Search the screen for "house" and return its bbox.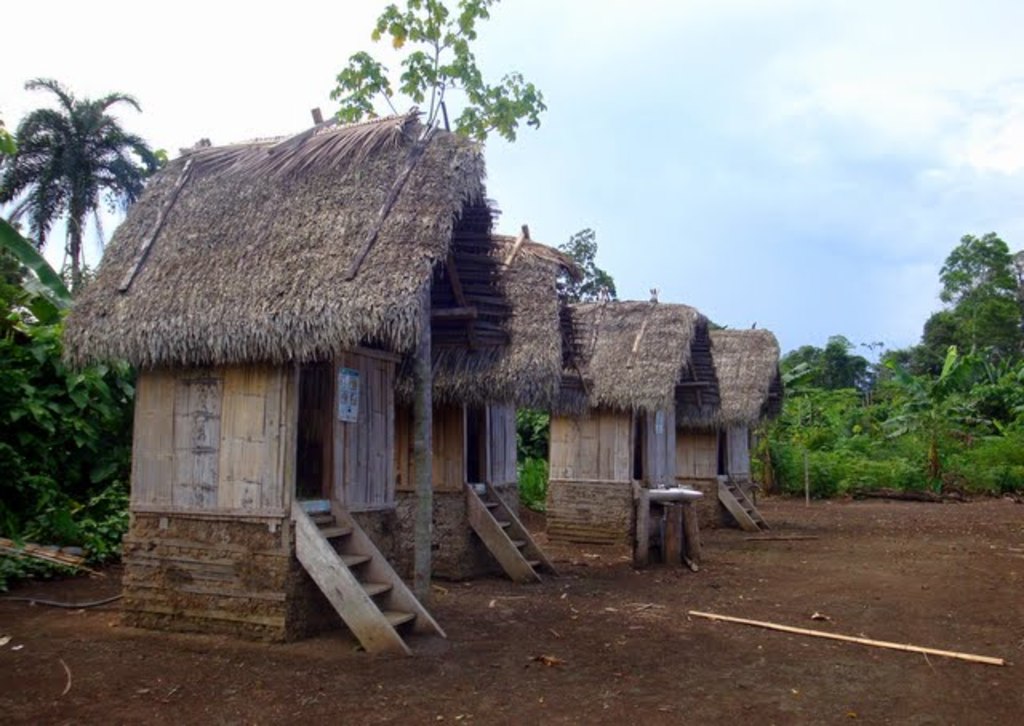
Found: box=[677, 328, 787, 534].
